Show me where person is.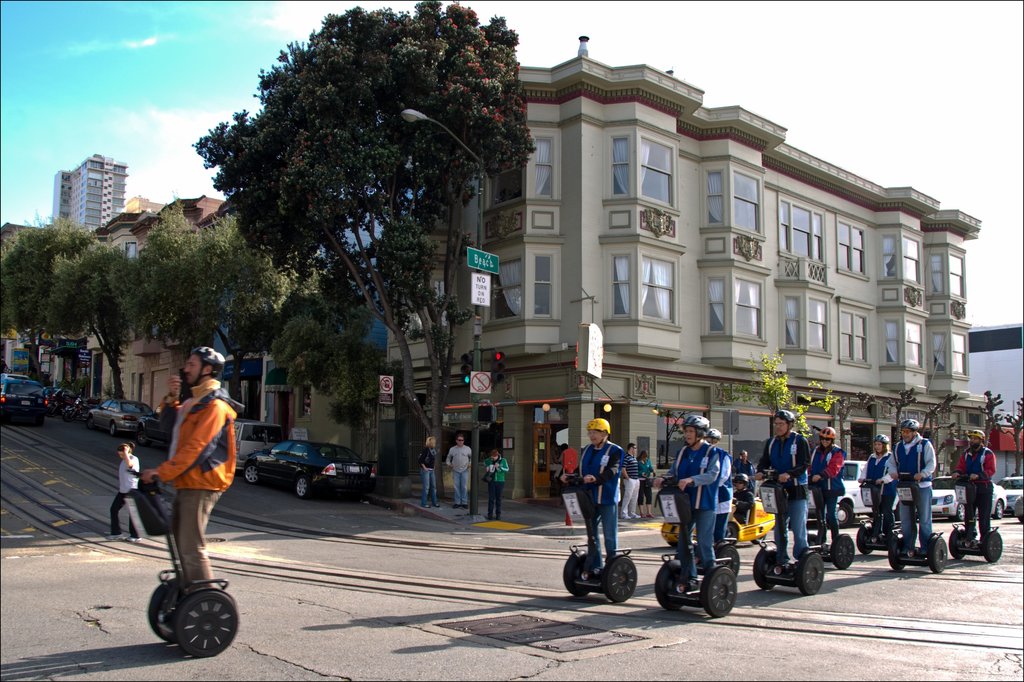
person is at {"left": 139, "top": 339, "right": 237, "bottom": 598}.
